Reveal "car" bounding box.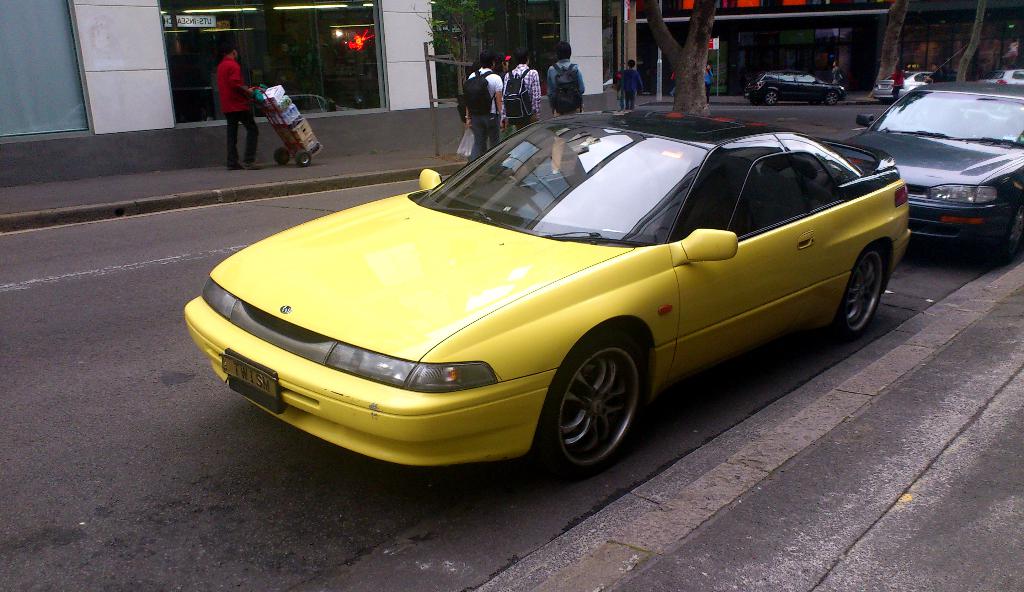
Revealed: region(833, 83, 1023, 260).
